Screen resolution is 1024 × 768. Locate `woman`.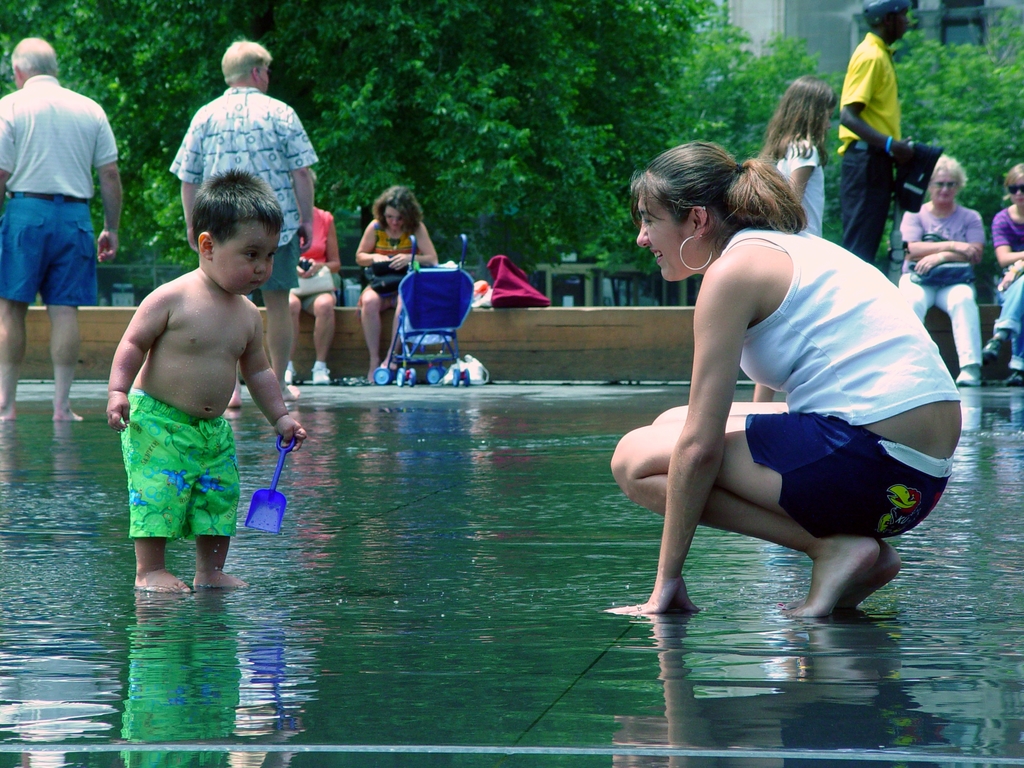
597, 112, 936, 675.
